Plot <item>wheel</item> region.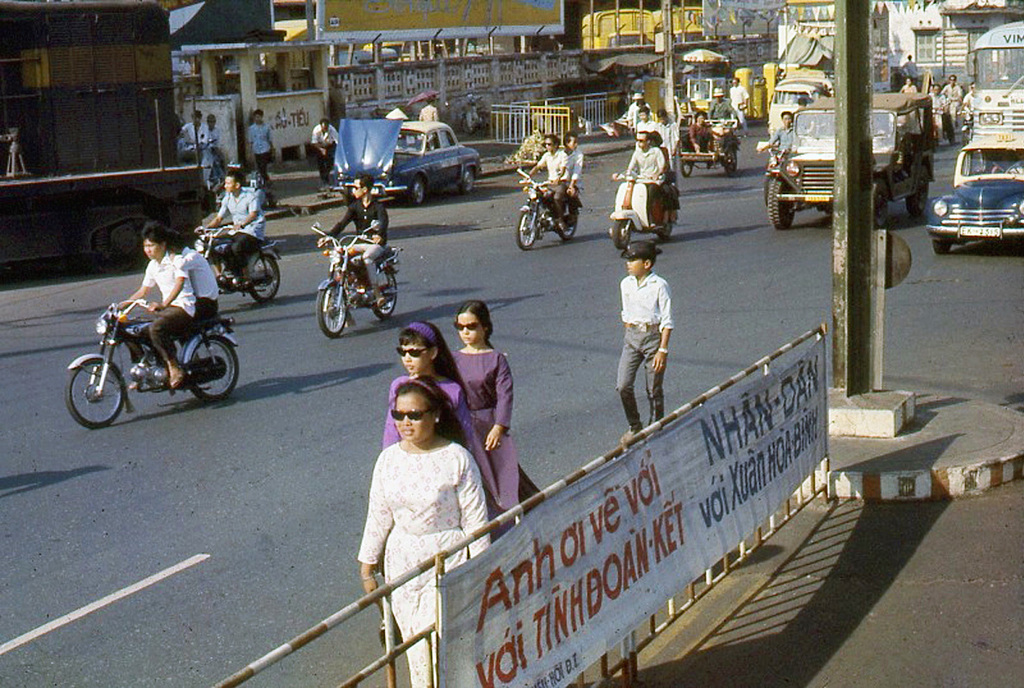
Plotted at [957, 122, 978, 148].
